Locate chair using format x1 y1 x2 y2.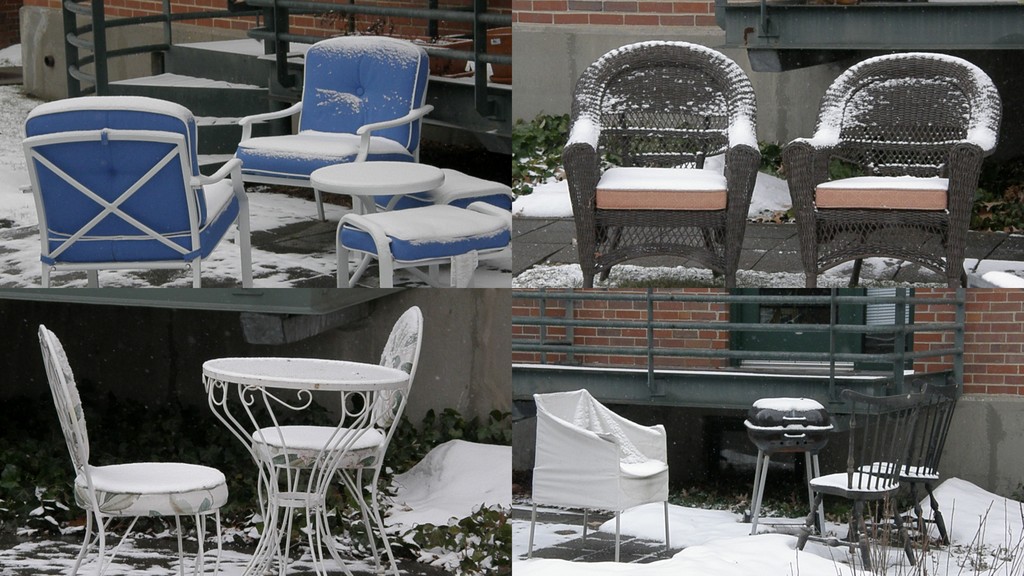
230 28 442 220.
